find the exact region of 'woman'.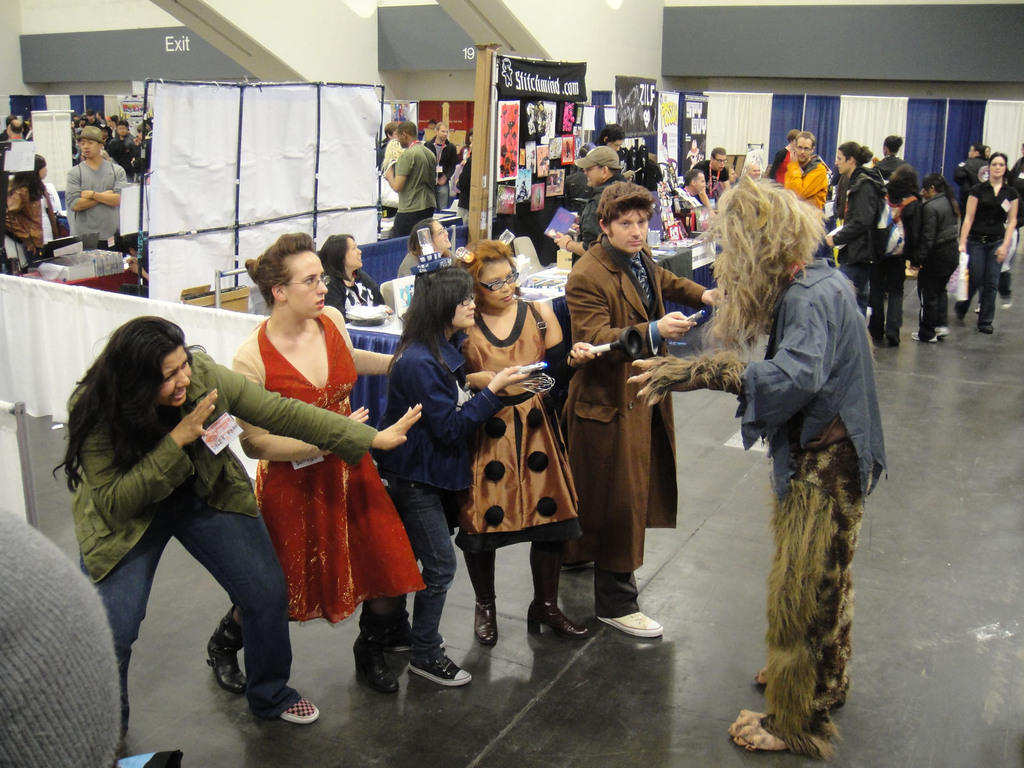
Exact region: locate(381, 138, 402, 220).
